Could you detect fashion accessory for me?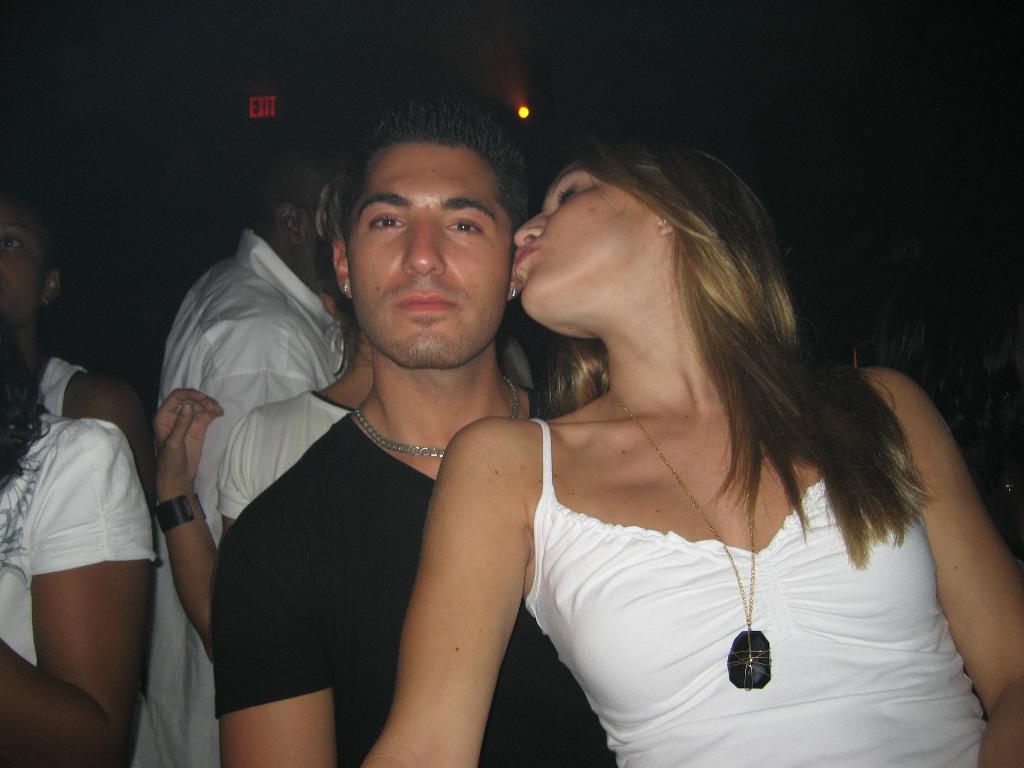
Detection result: {"left": 508, "top": 285, "right": 518, "bottom": 301}.
